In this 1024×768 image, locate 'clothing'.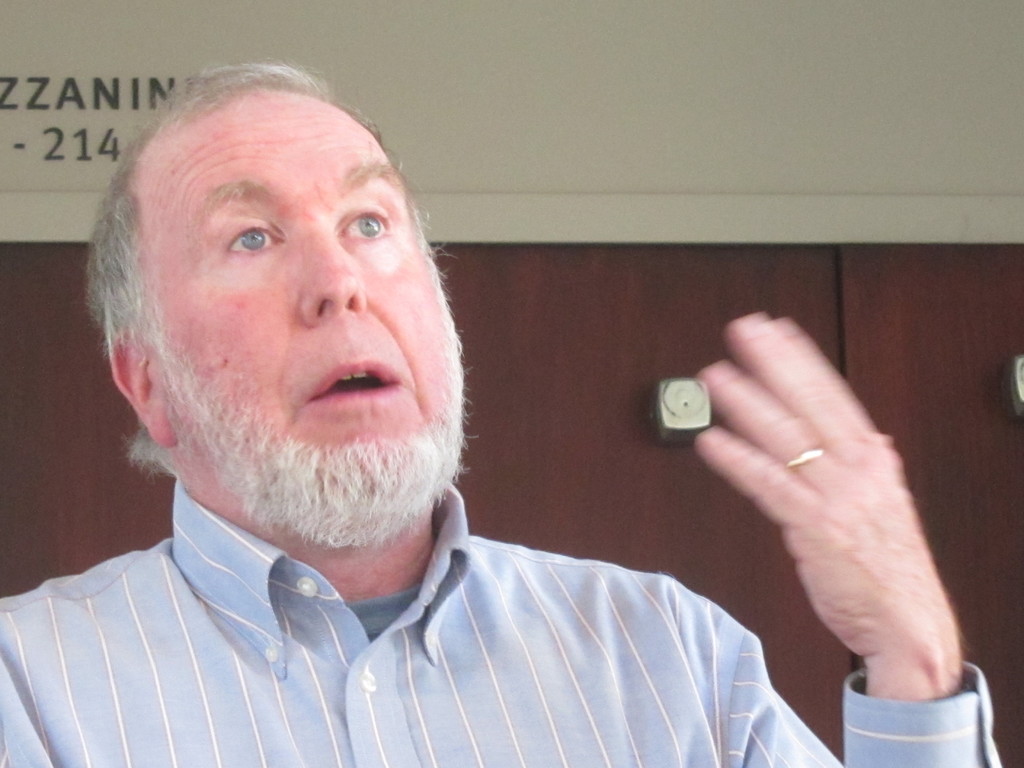
Bounding box: pyautogui.locateOnScreen(0, 477, 844, 766).
